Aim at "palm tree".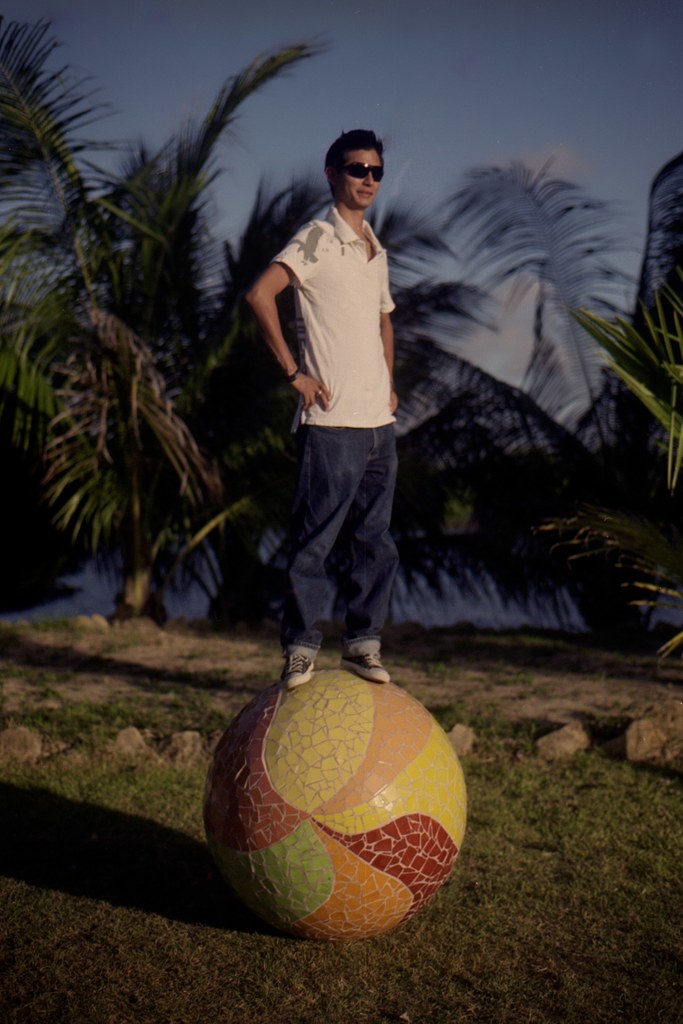
Aimed at 409,169,608,577.
